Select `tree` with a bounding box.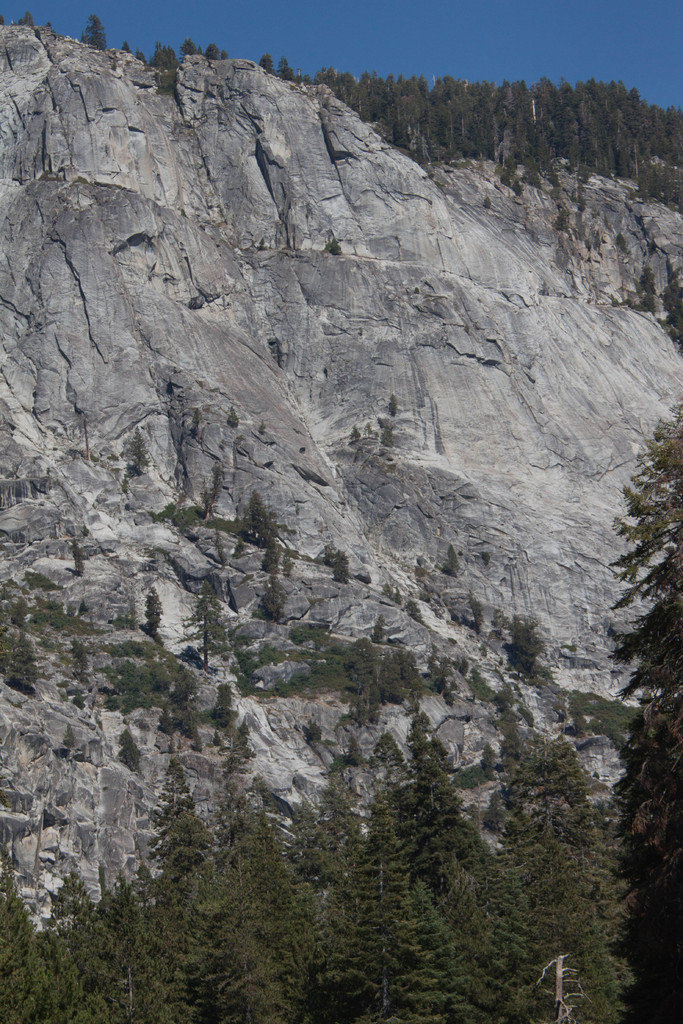
l=139, t=584, r=167, b=638.
